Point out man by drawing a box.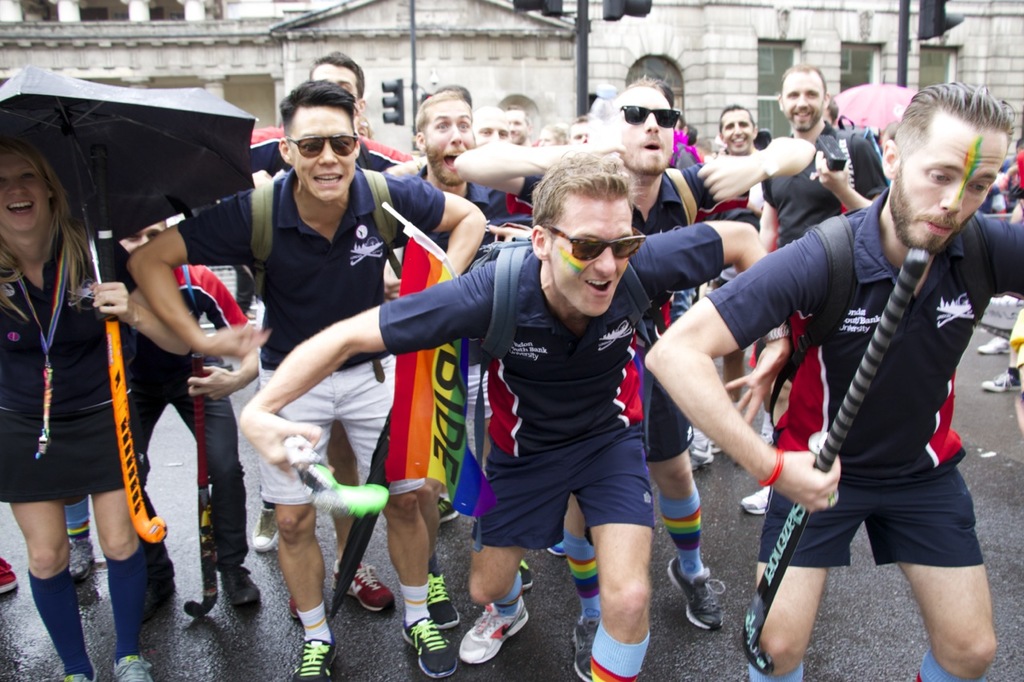
(646,78,1023,681).
